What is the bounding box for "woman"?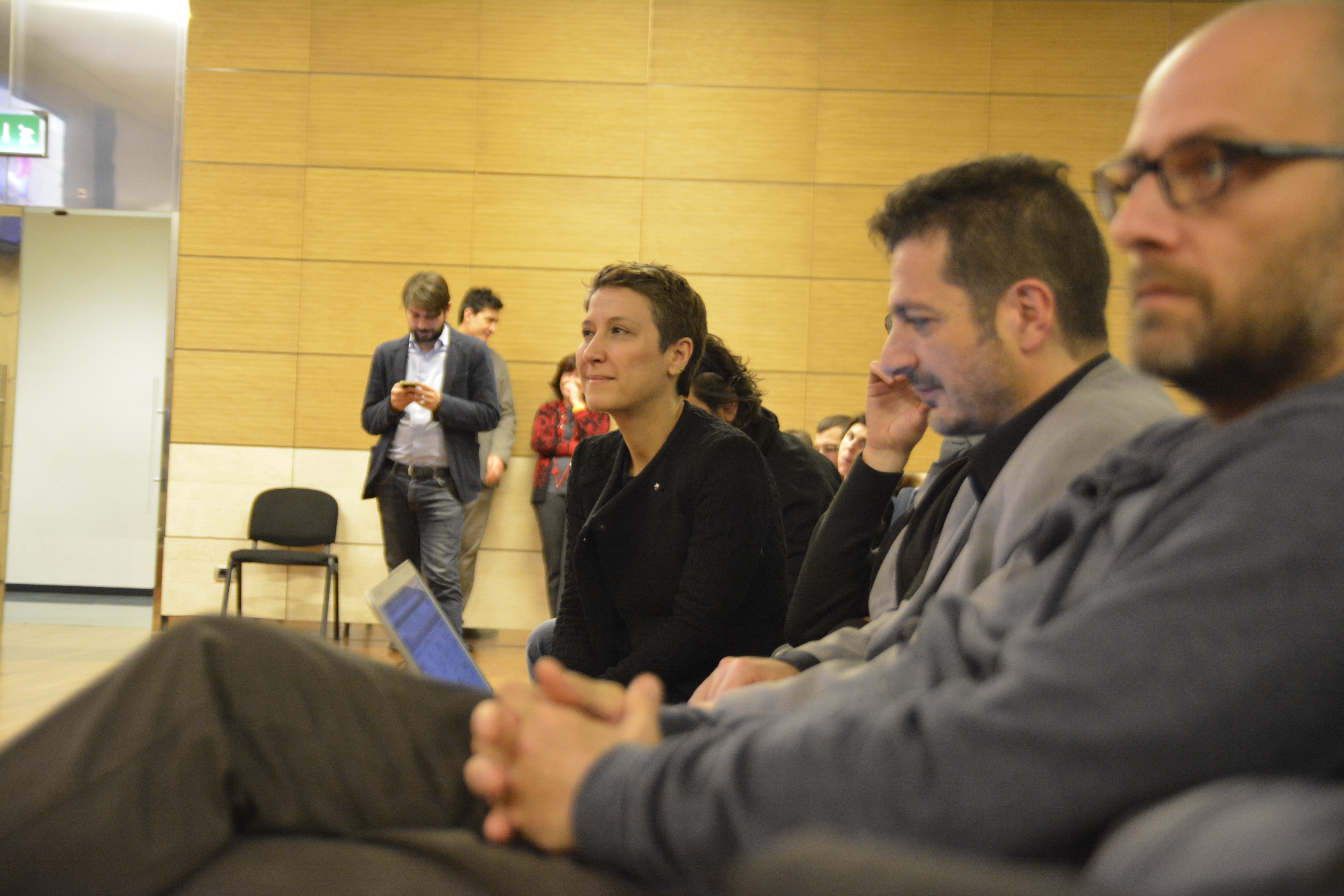
<box>118,79,139,139</box>.
